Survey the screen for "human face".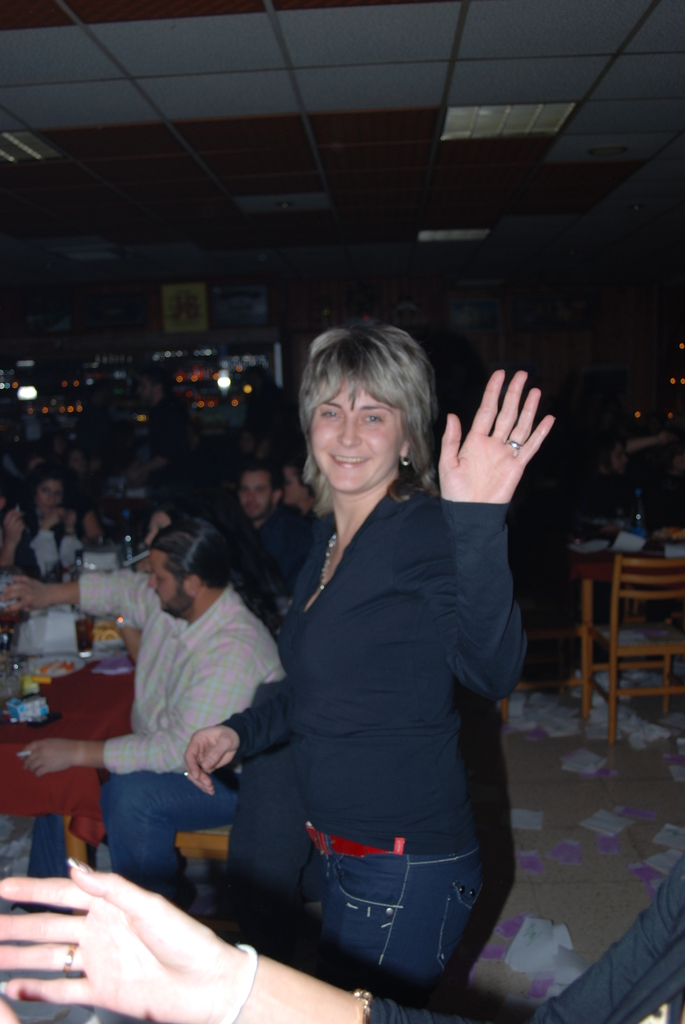
Survey found: {"x1": 240, "y1": 476, "x2": 270, "y2": 522}.
